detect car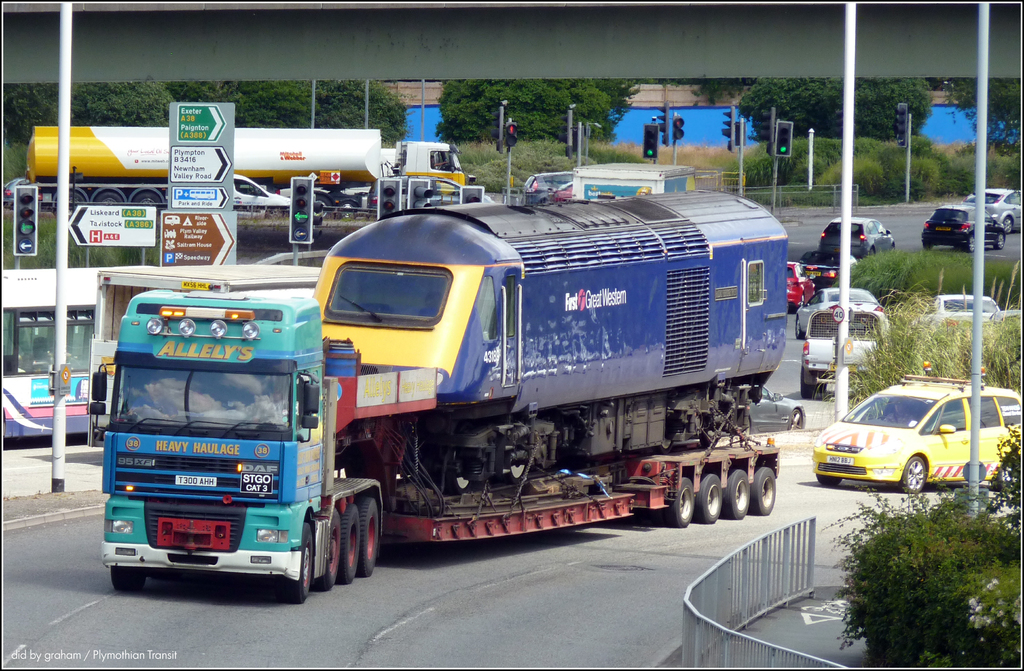
l=786, t=262, r=817, b=310
